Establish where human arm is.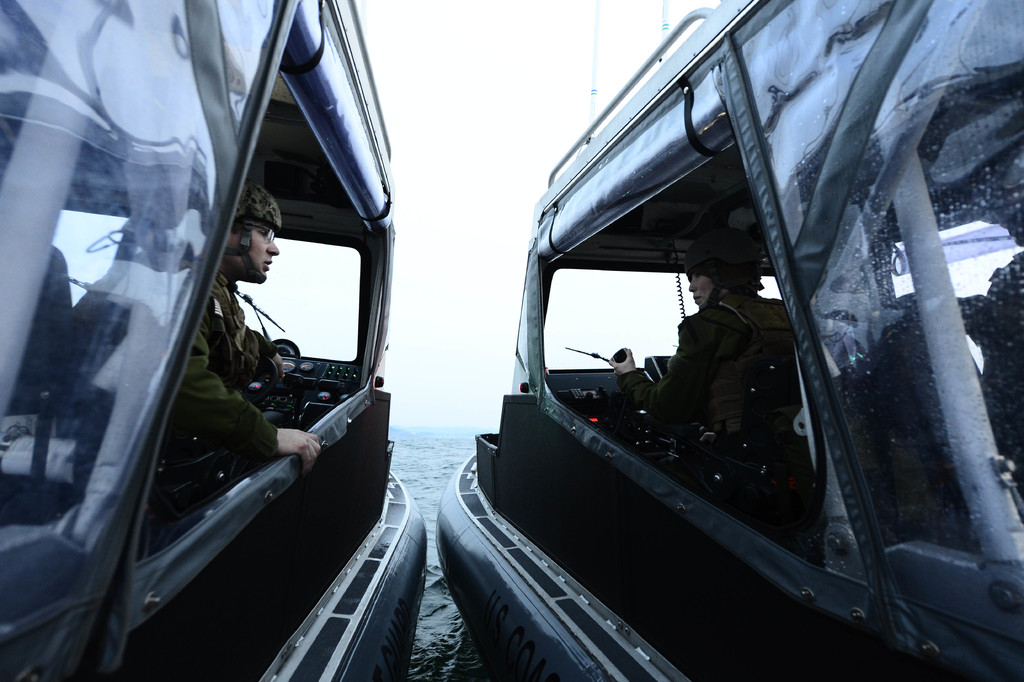
Established at region(173, 326, 327, 466).
